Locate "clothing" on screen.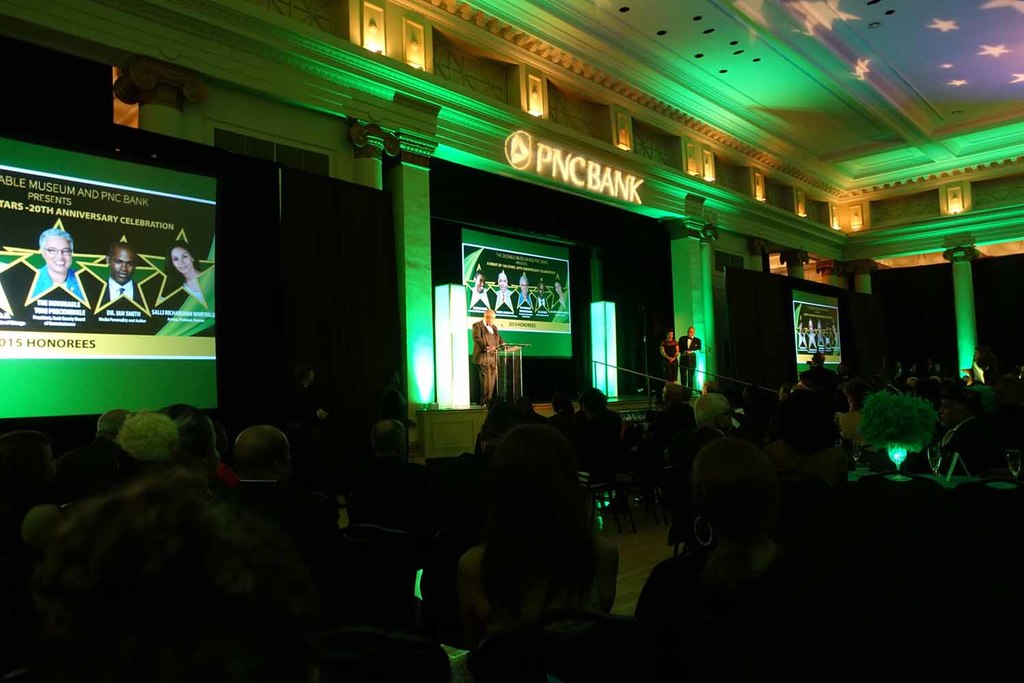
On screen at box(681, 336, 700, 389).
